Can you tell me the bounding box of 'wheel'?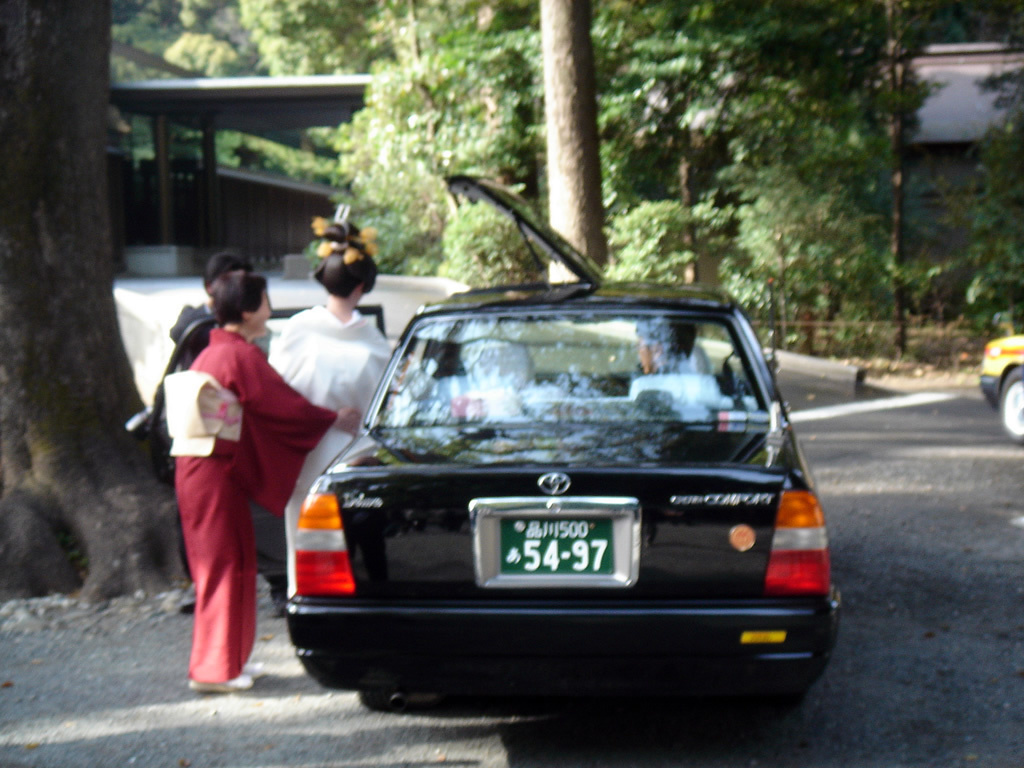
(363,690,396,709).
